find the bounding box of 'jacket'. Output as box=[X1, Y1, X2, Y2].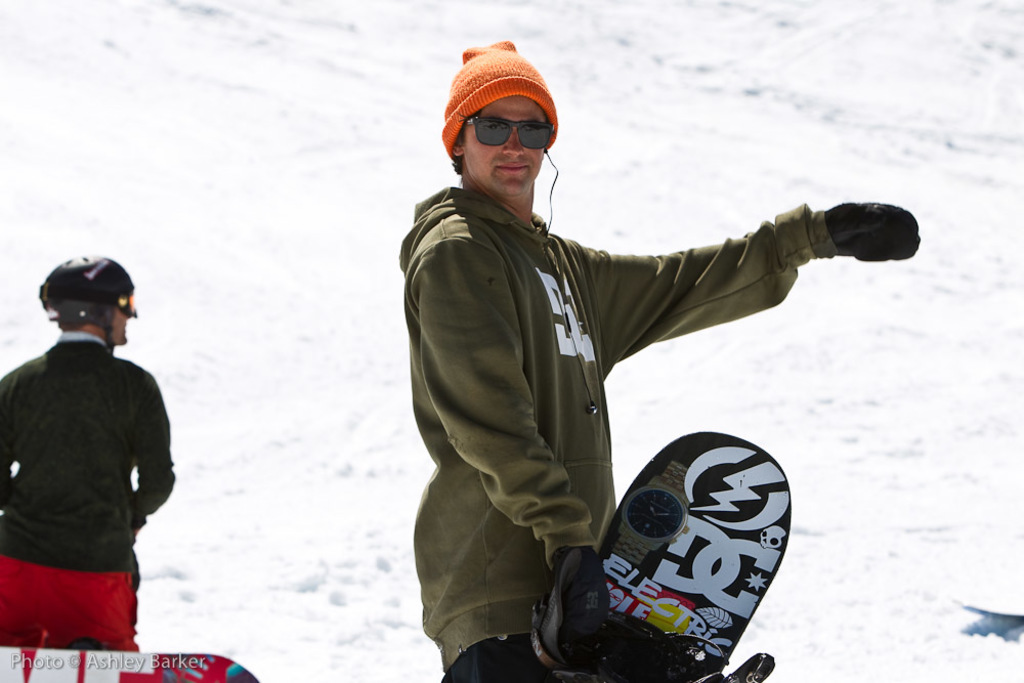
box=[5, 290, 179, 574].
